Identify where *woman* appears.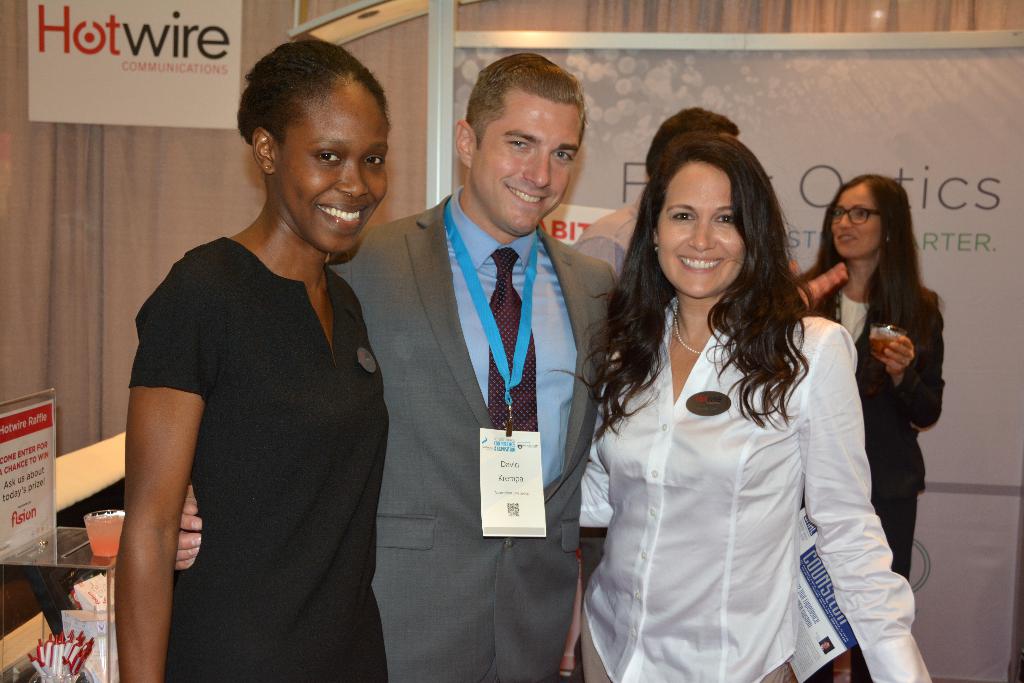
Appears at 795 173 950 682.
